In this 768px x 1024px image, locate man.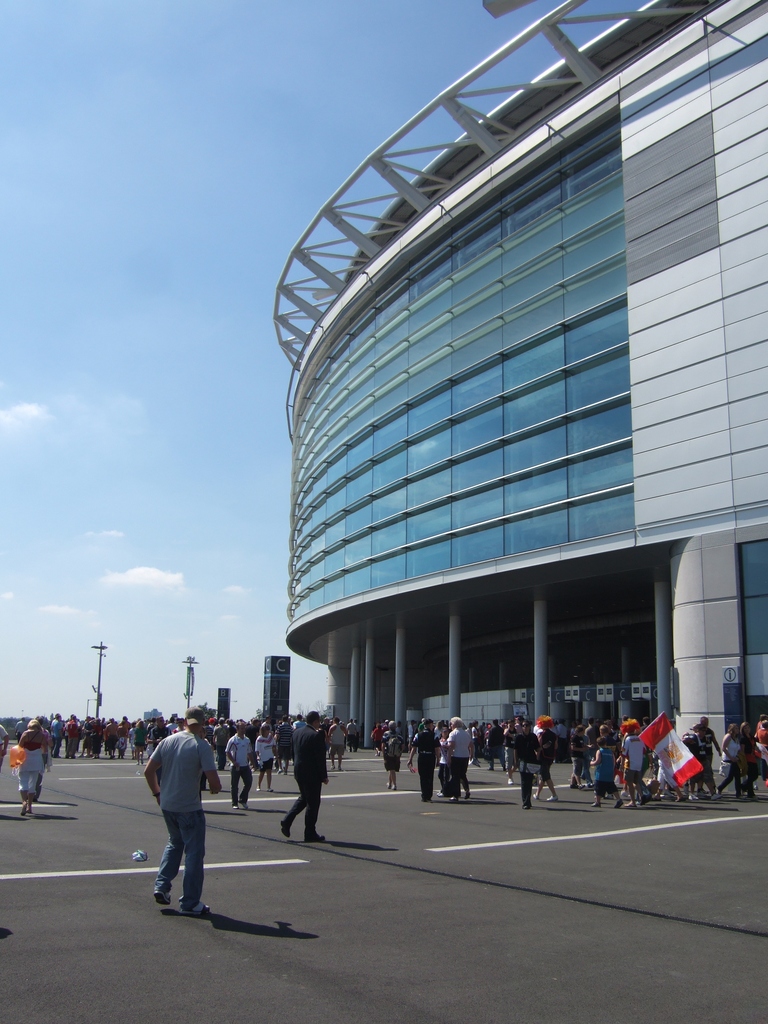
Bounding box: 585,717,599,746.
